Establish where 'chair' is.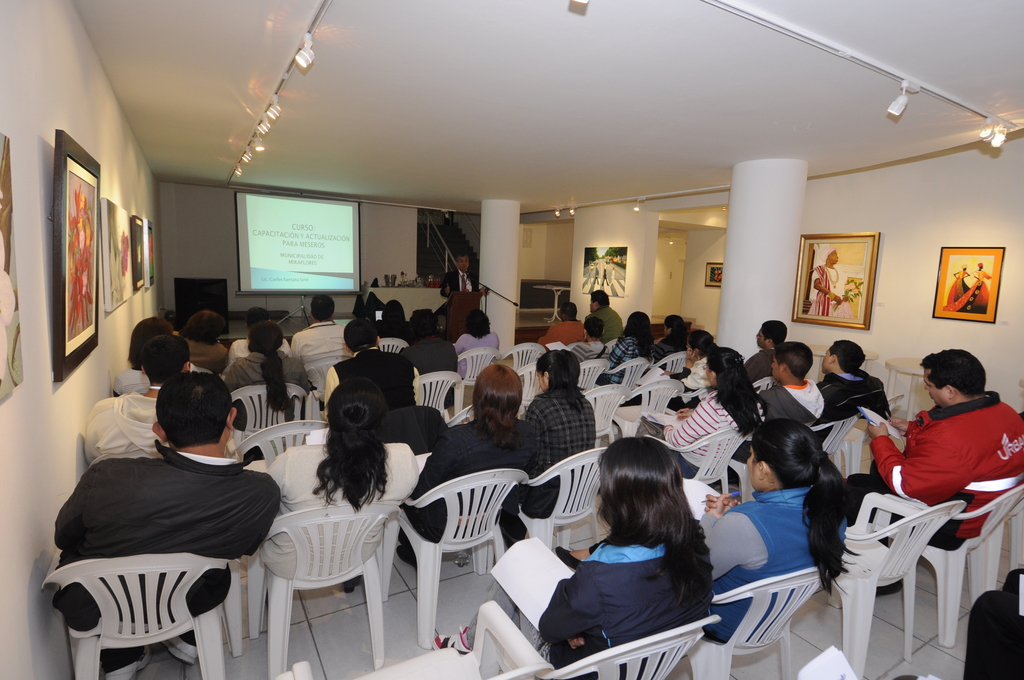
Established at (871, 482, 1023, 631).
